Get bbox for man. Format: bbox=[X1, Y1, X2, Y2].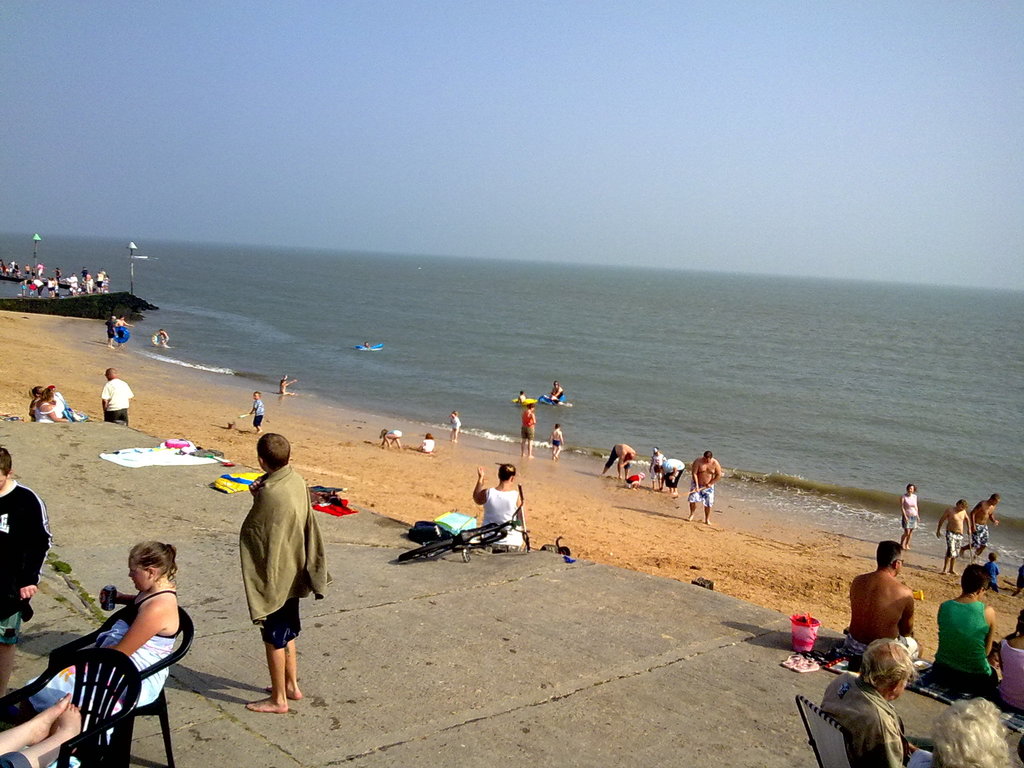
bbox=[839, 533, 925, 666].
